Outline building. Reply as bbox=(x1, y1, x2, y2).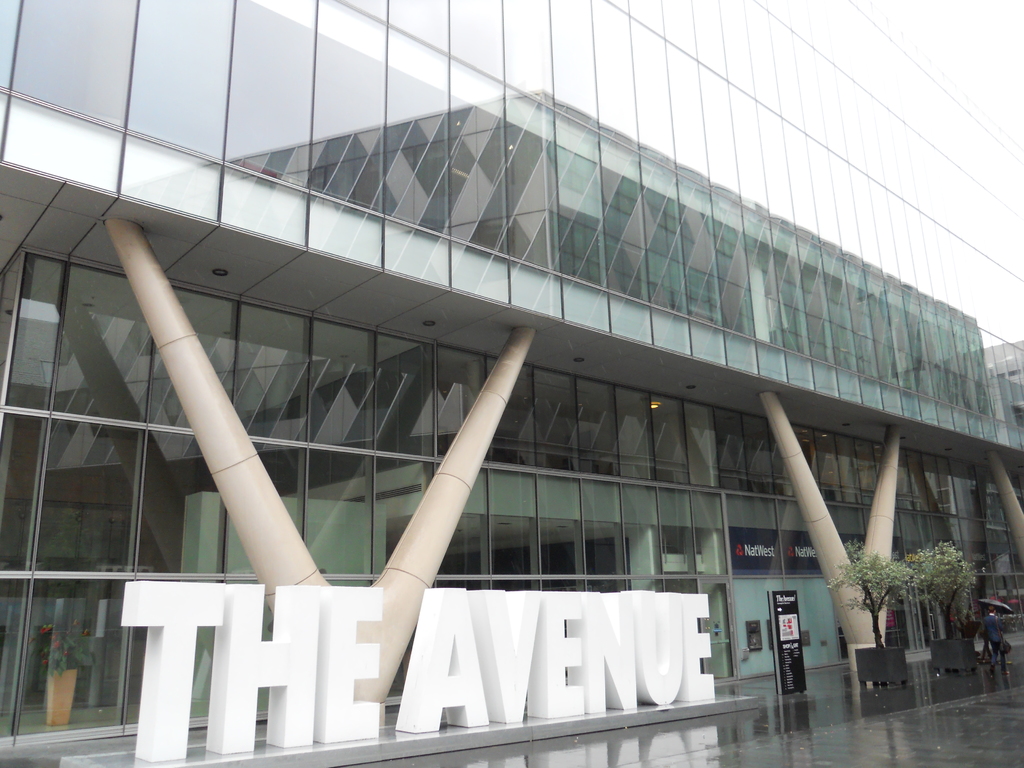
bbox=(0, 0, 1023, 767).
